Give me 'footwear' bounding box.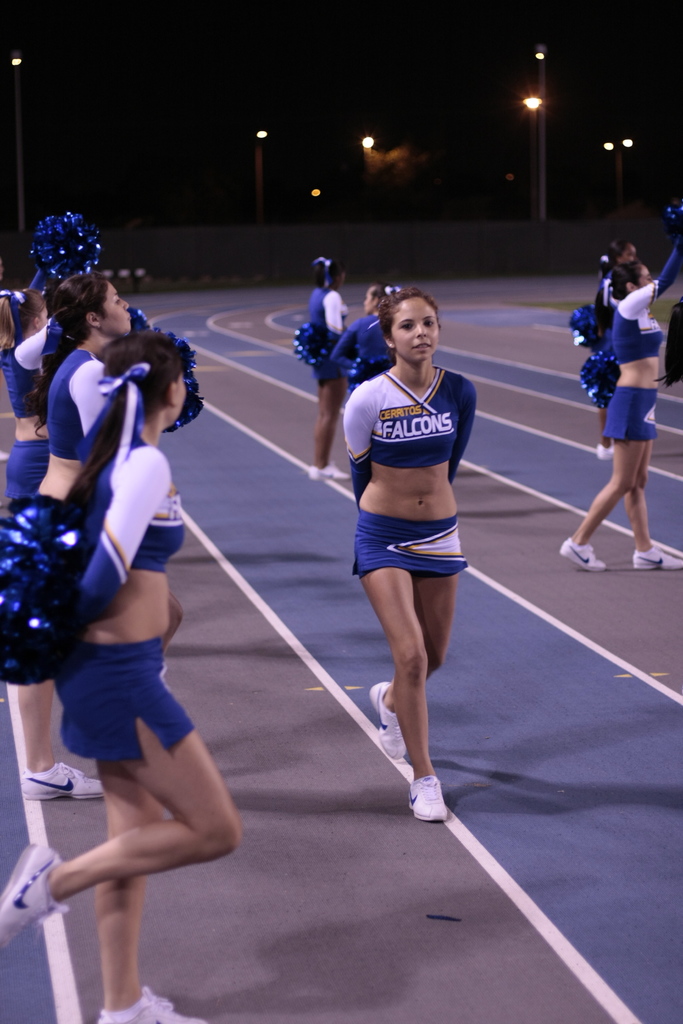
x1=595 y1=445 x2=614 y2=461.
